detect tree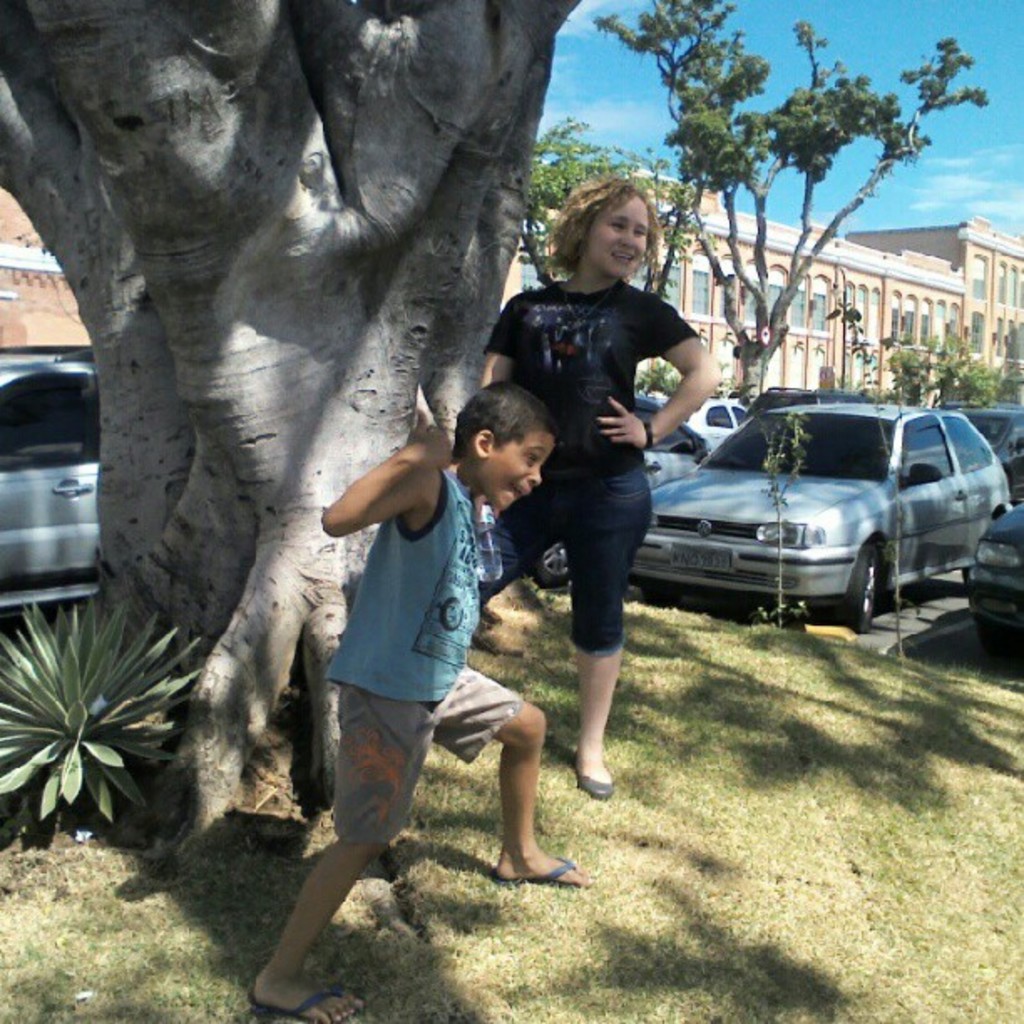
BBox(527, 107, 664, 358)
